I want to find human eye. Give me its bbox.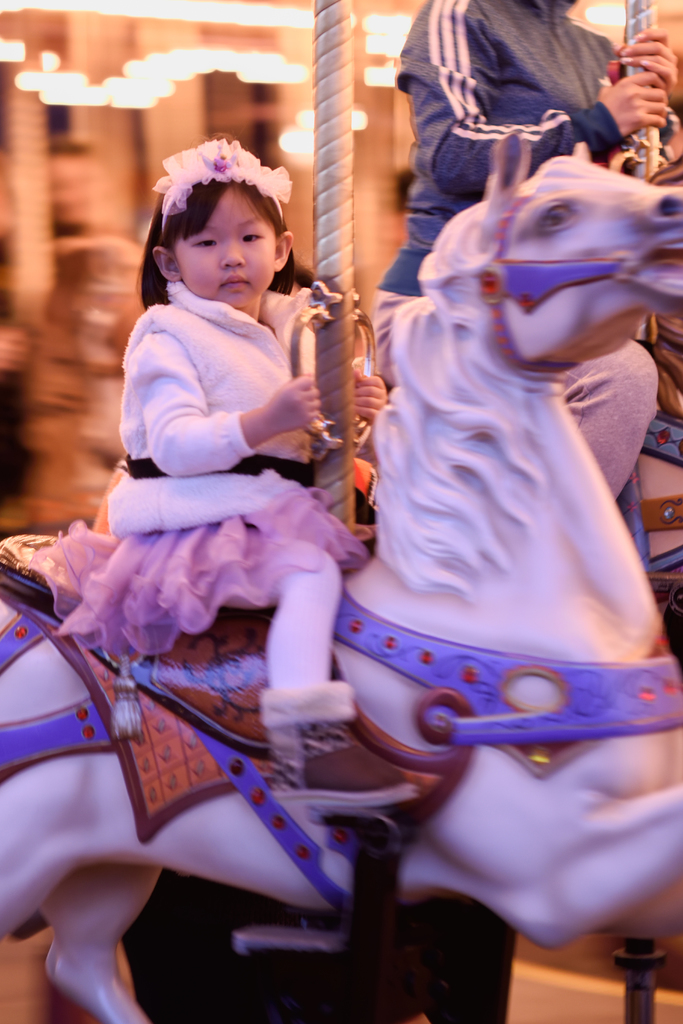
{"left": 189, "top": 231, "right": 219, "bottom": 250}.
